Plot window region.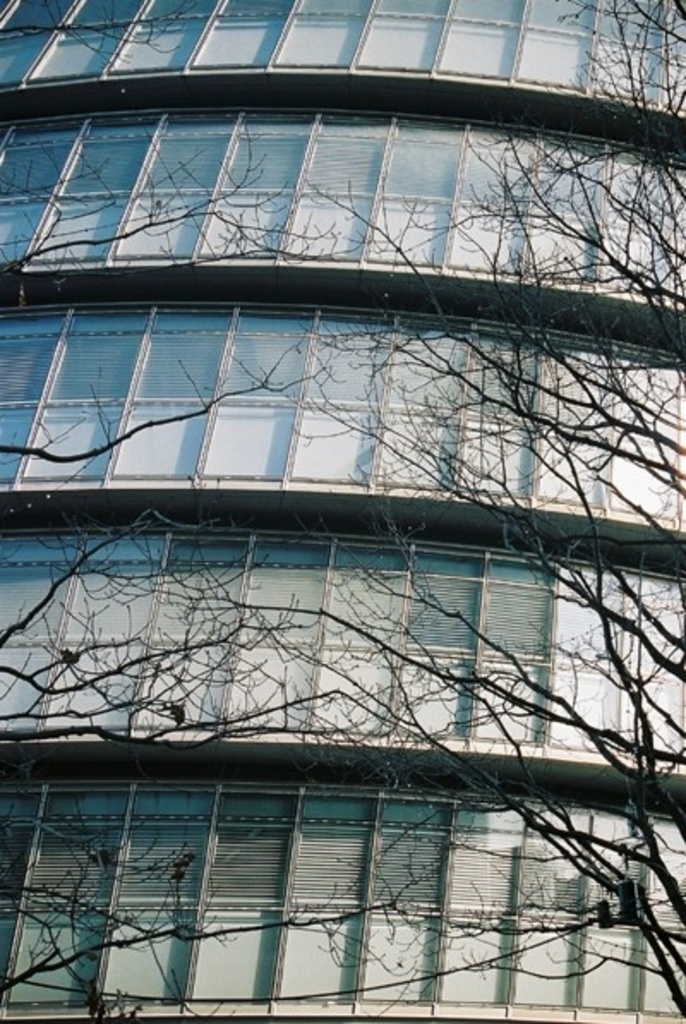
Plotted at x1=551 y1=662 x2=617 y2=741.
